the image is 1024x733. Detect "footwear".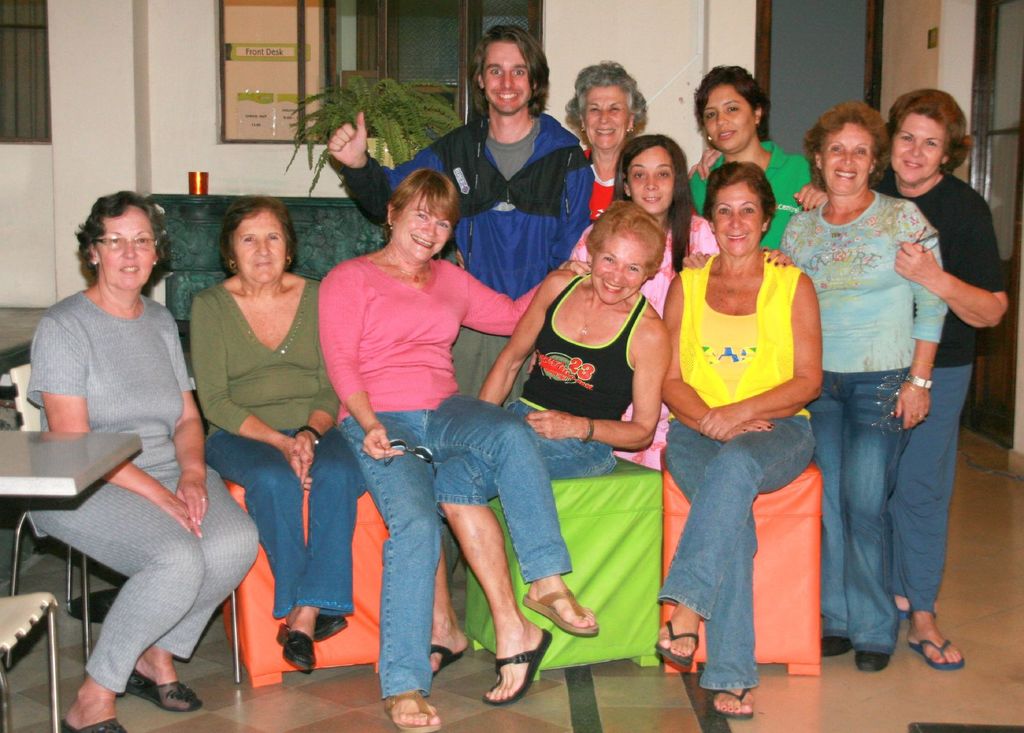
Detection: [380, 690, 444, 732].
